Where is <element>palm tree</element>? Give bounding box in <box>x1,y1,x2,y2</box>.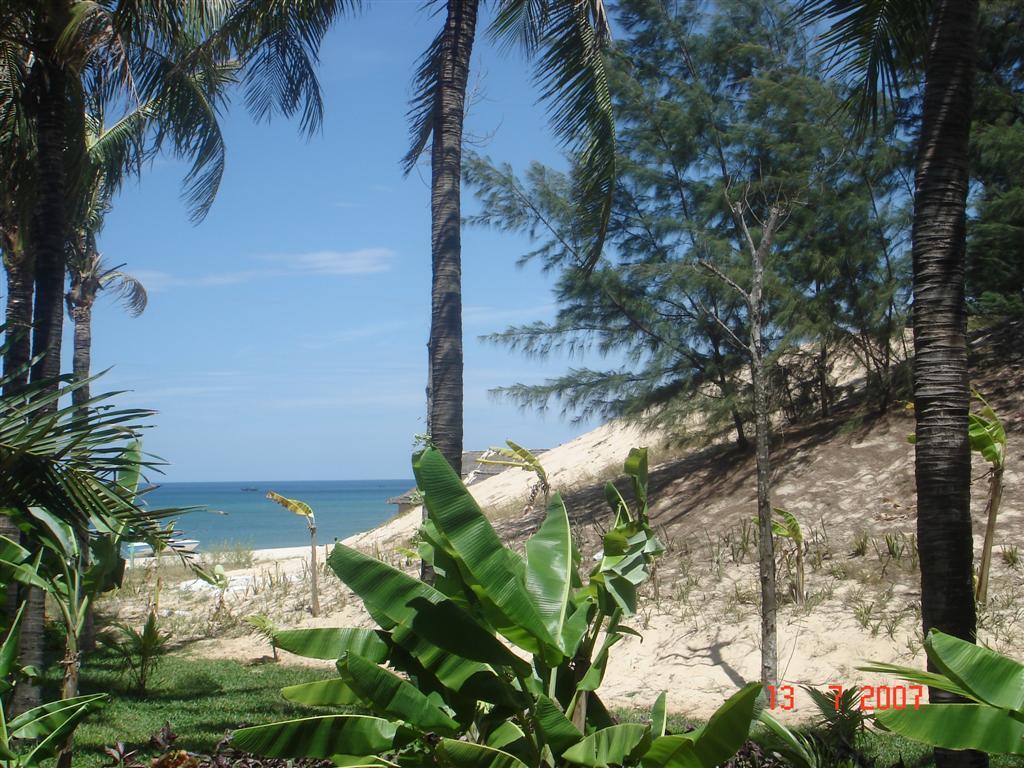
<box>404,0,611,725</box>.
